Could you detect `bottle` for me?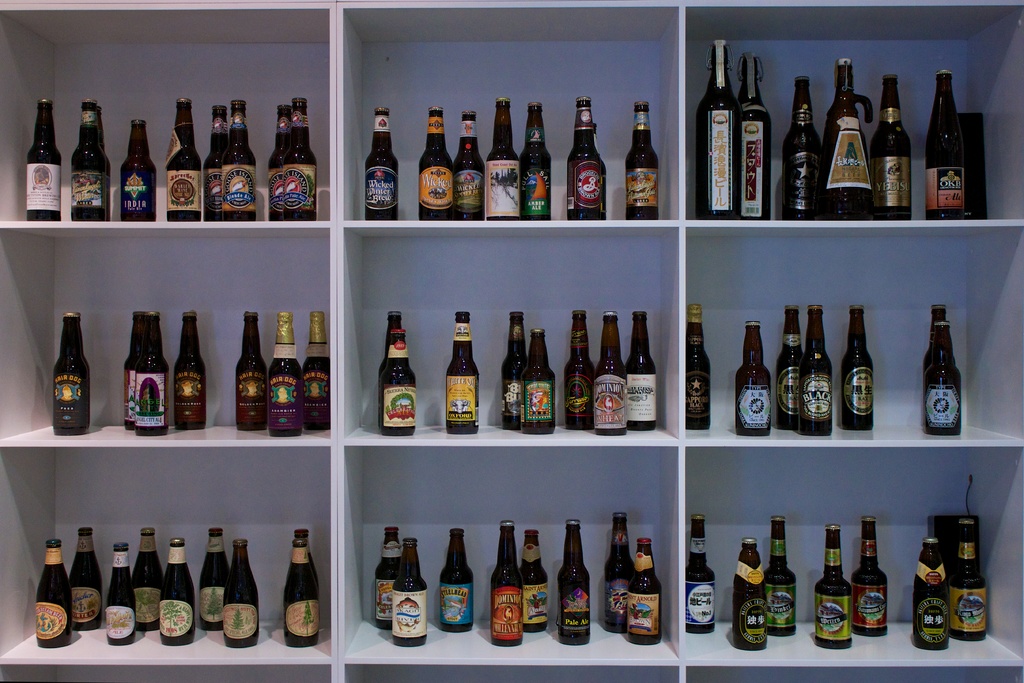
Detection result: {"left": 446, "top": 306, "right": 483, "bottom": 436}.
